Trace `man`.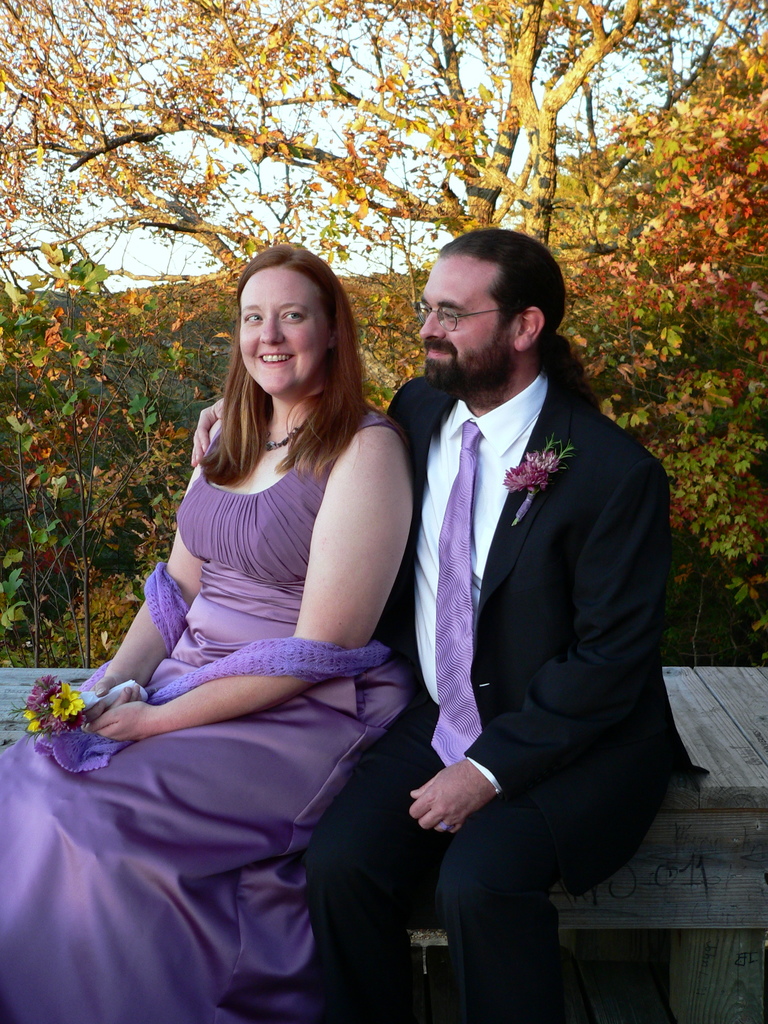
Traced to box=[356, 191, 676, 1009].
